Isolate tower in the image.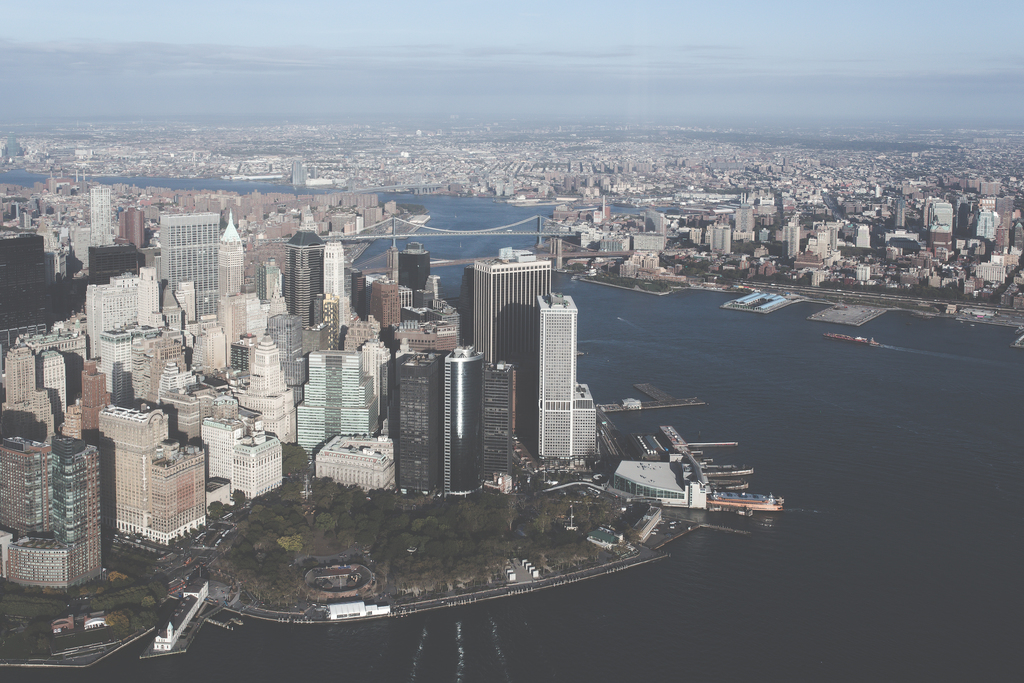
Isolated region: 394/347/476/491.
